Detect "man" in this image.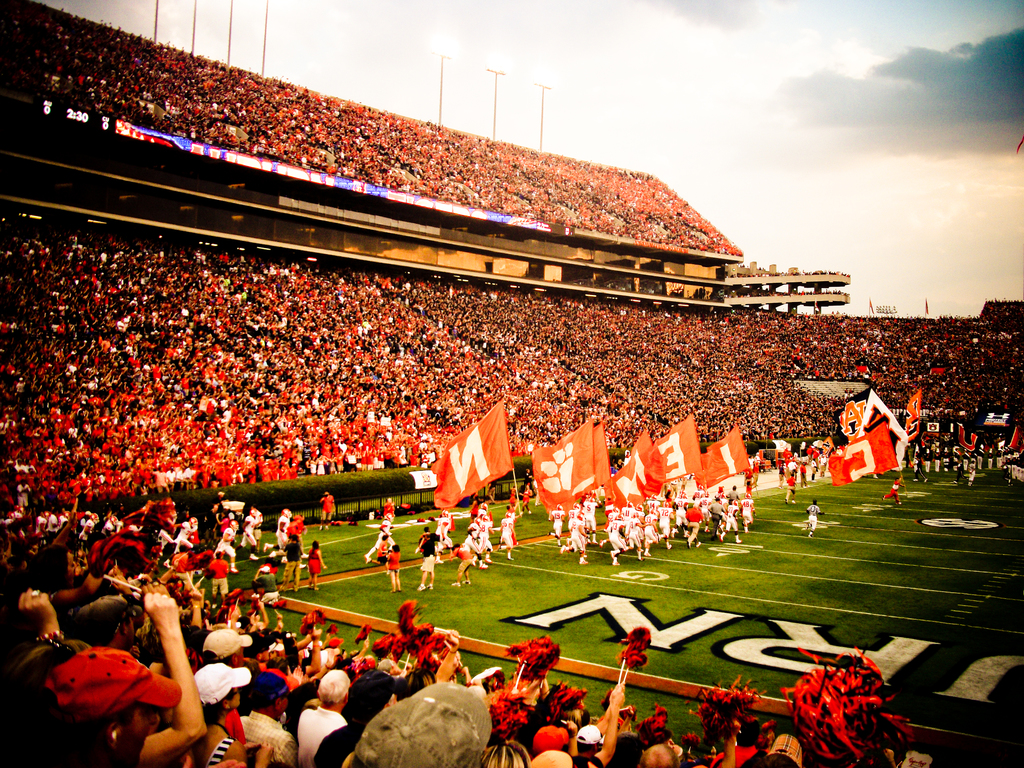
Detection: [805, 446, 812, 460].
